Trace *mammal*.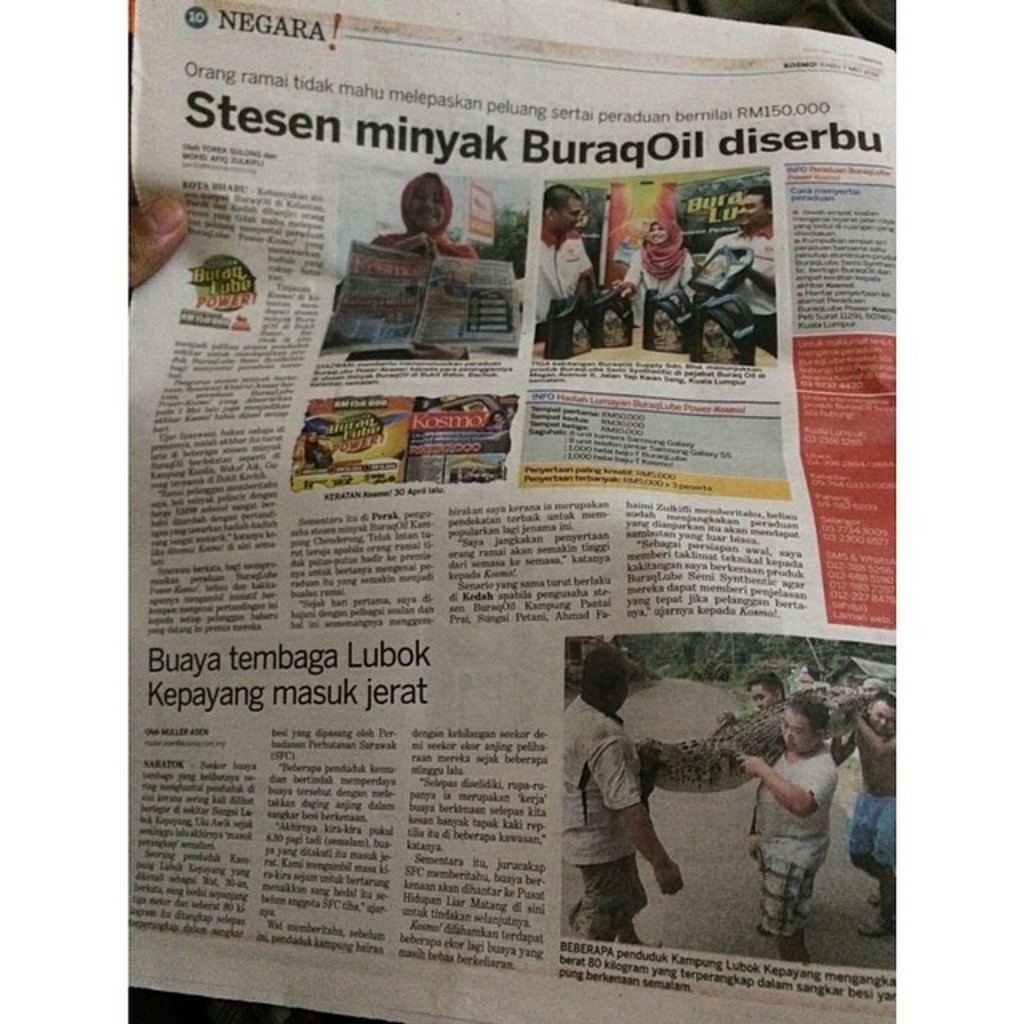
Traced to {"x1": 835, "y1": 693, "x2": 901, "y2": 934}.
